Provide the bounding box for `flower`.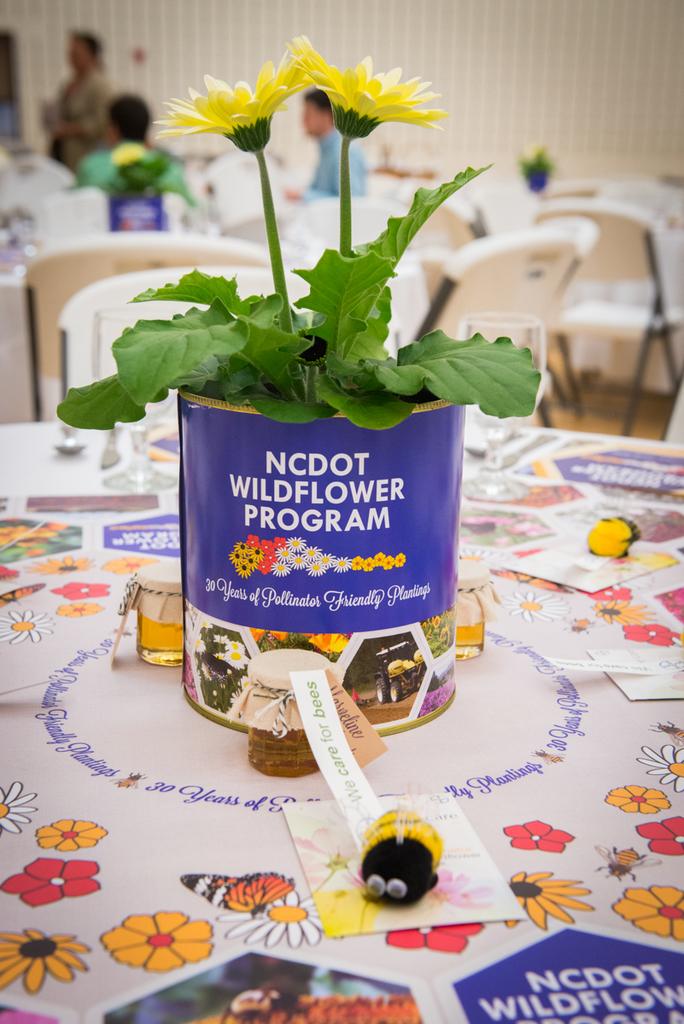
388 921 482 957.
